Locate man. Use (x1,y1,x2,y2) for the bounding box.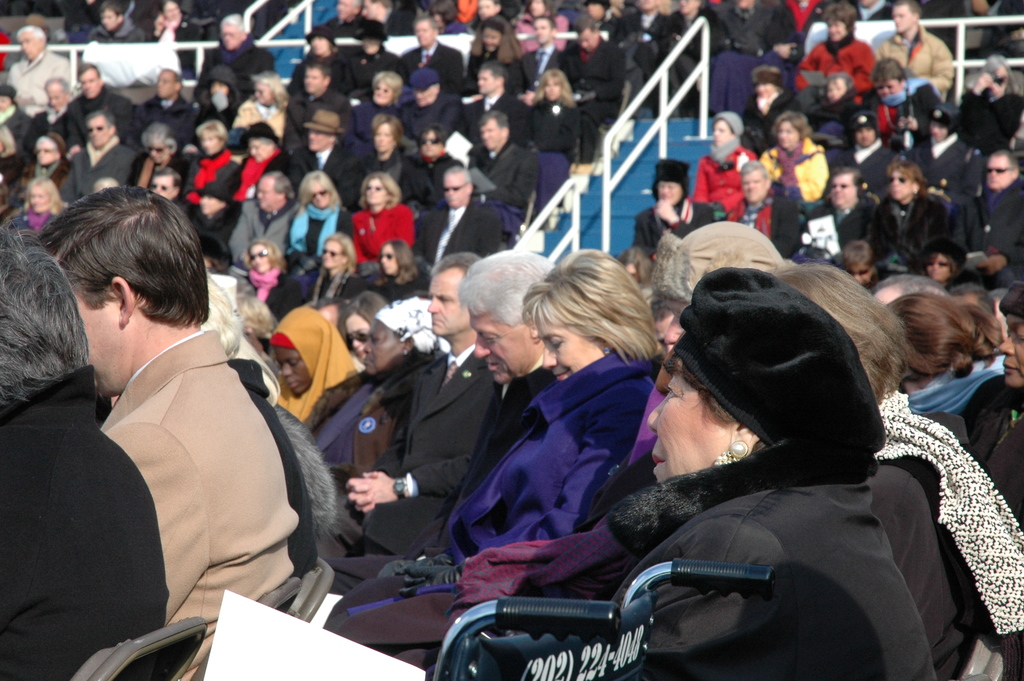
(0,83,52,183).
